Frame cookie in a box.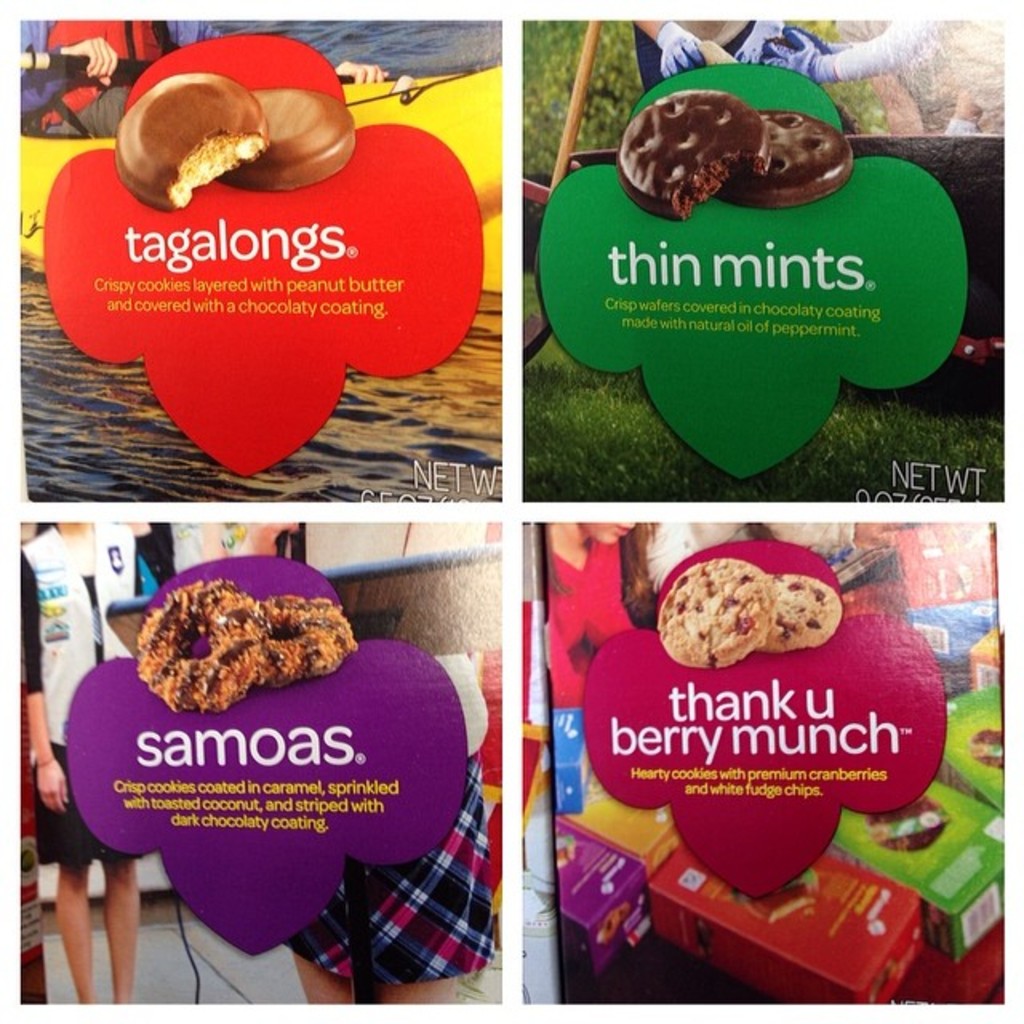
[222, 88, 354, 192].
